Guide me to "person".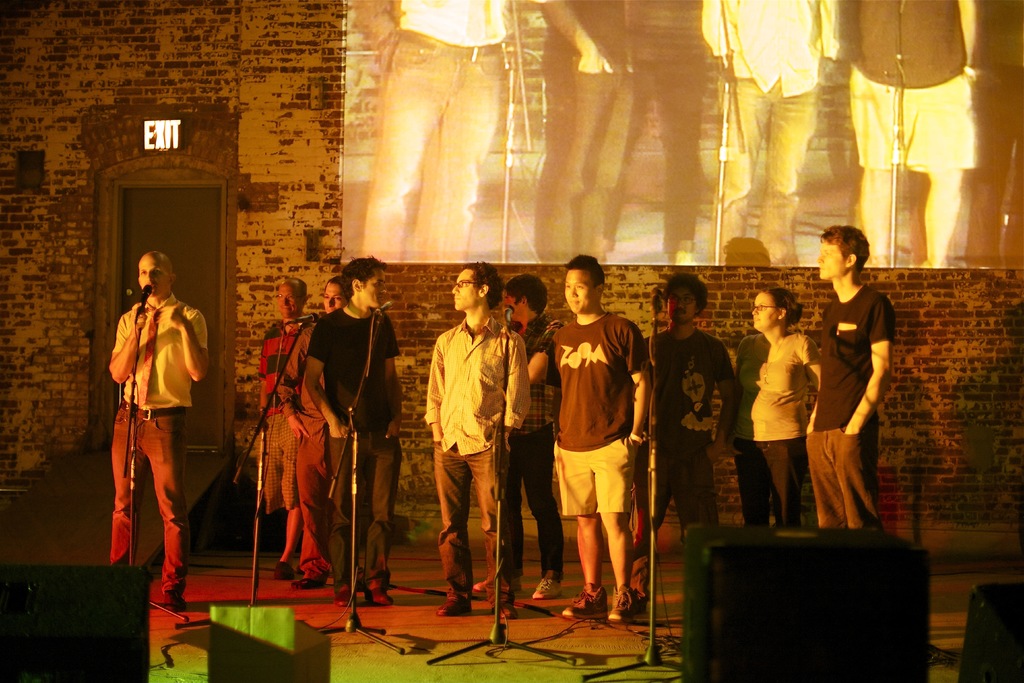
Guidance: <box>106,253,218,616</box>.
